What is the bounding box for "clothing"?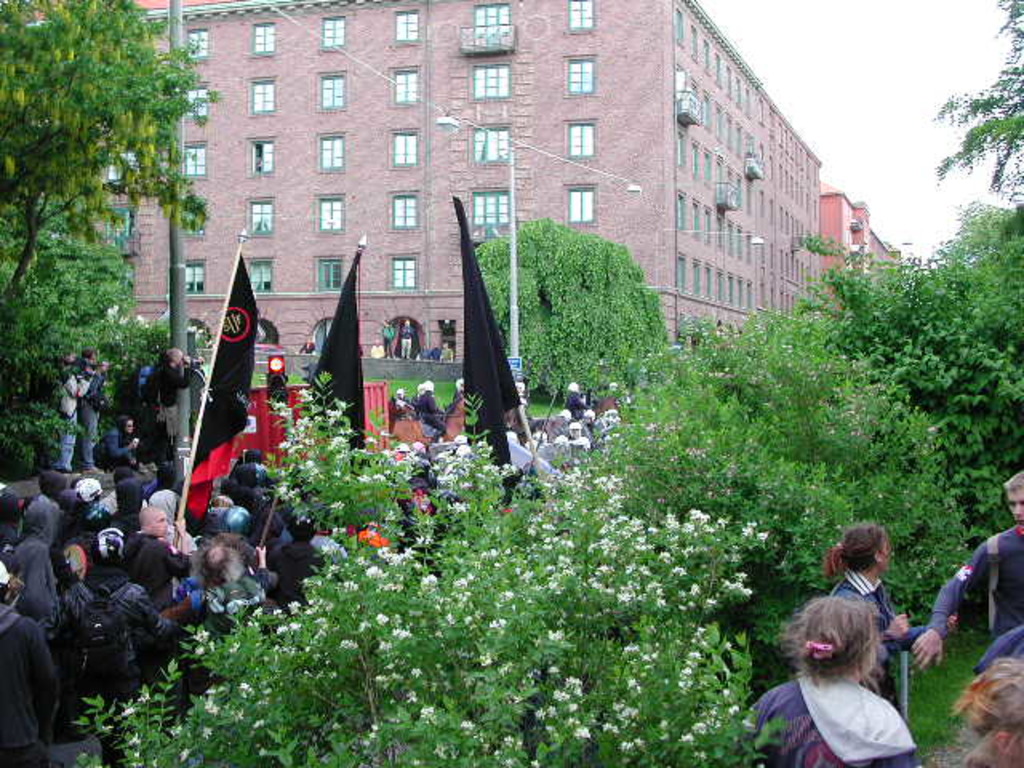
box(926, 523, 1022, 670).
